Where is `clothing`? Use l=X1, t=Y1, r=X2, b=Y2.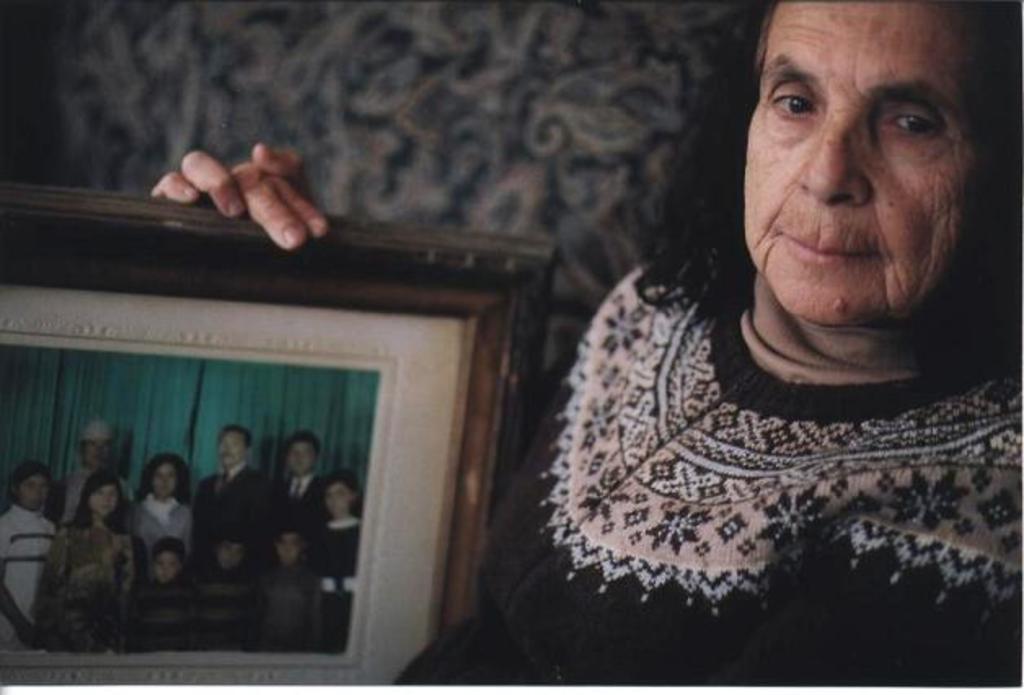
l=504, t=268, r=1021, b=618.
